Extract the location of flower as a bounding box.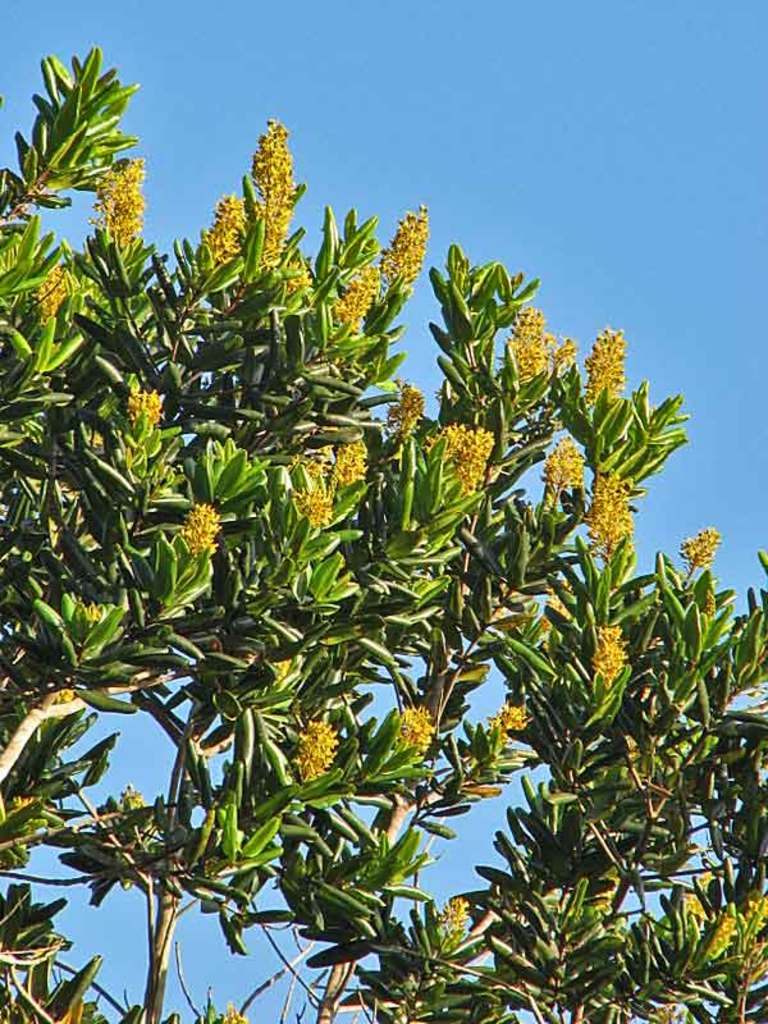
x1=242 y1=119 x2=298 y2=270.
